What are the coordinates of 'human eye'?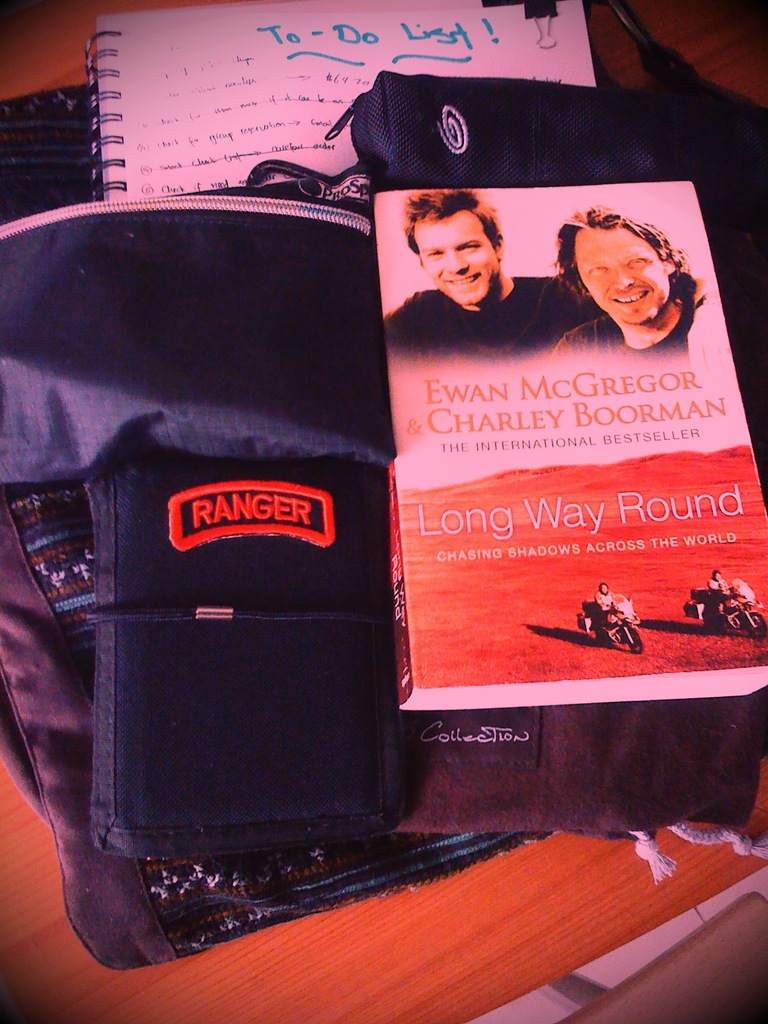
422, 248, 445, 259.
